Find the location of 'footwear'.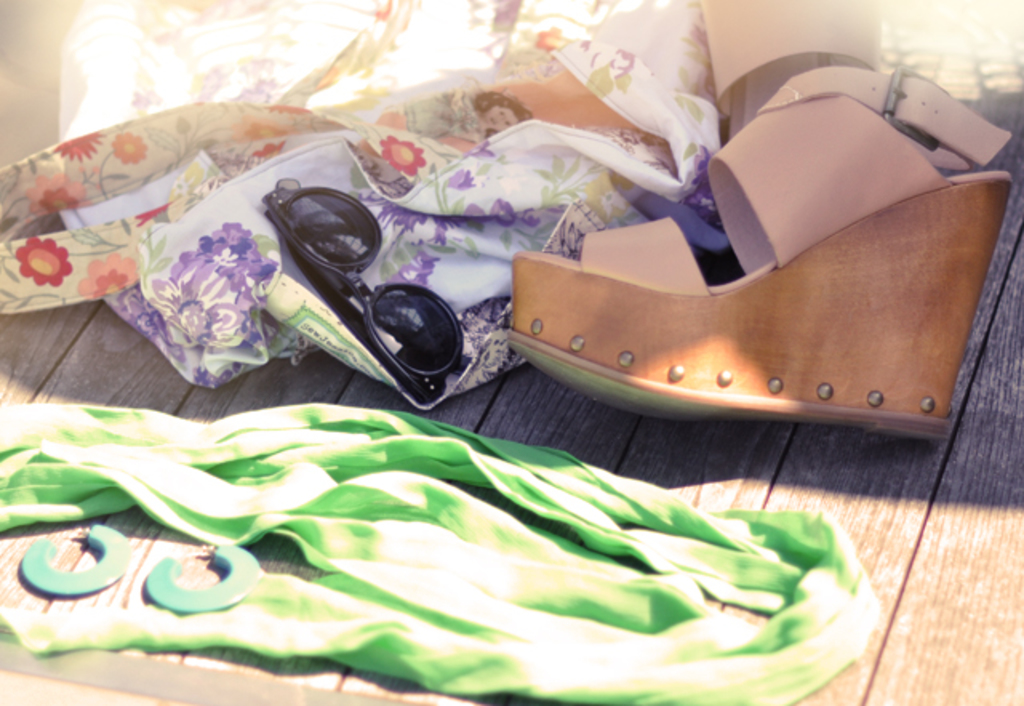
Location: box=[510, 70, 1010, 435].
